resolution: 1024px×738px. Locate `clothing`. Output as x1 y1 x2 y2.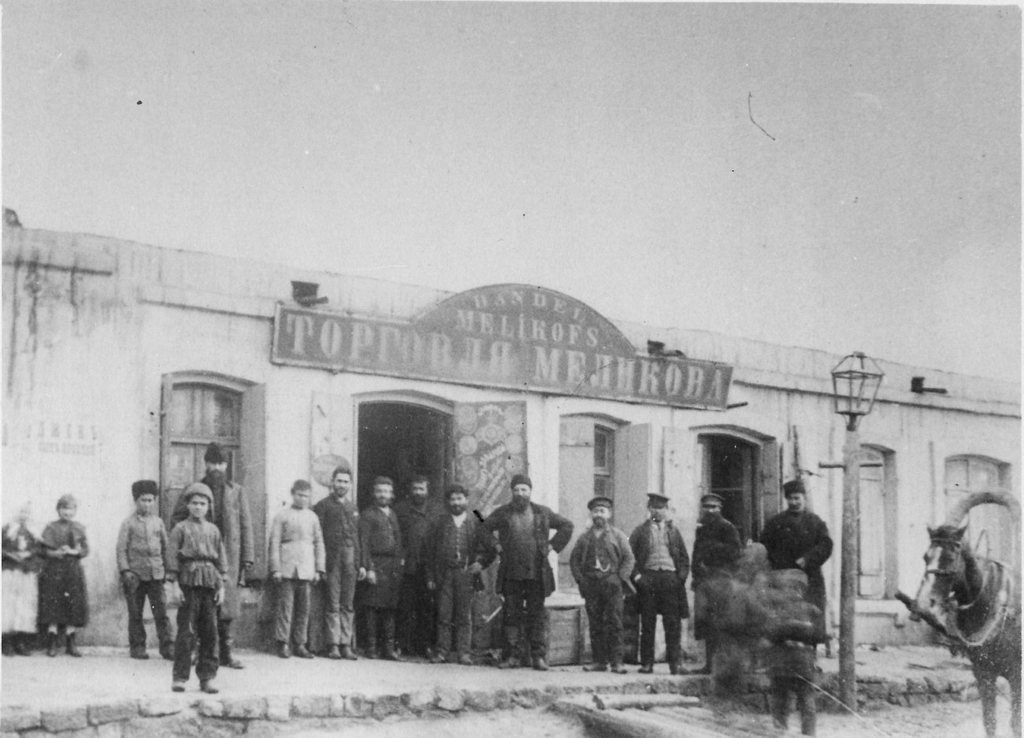
161 515 226 681.
